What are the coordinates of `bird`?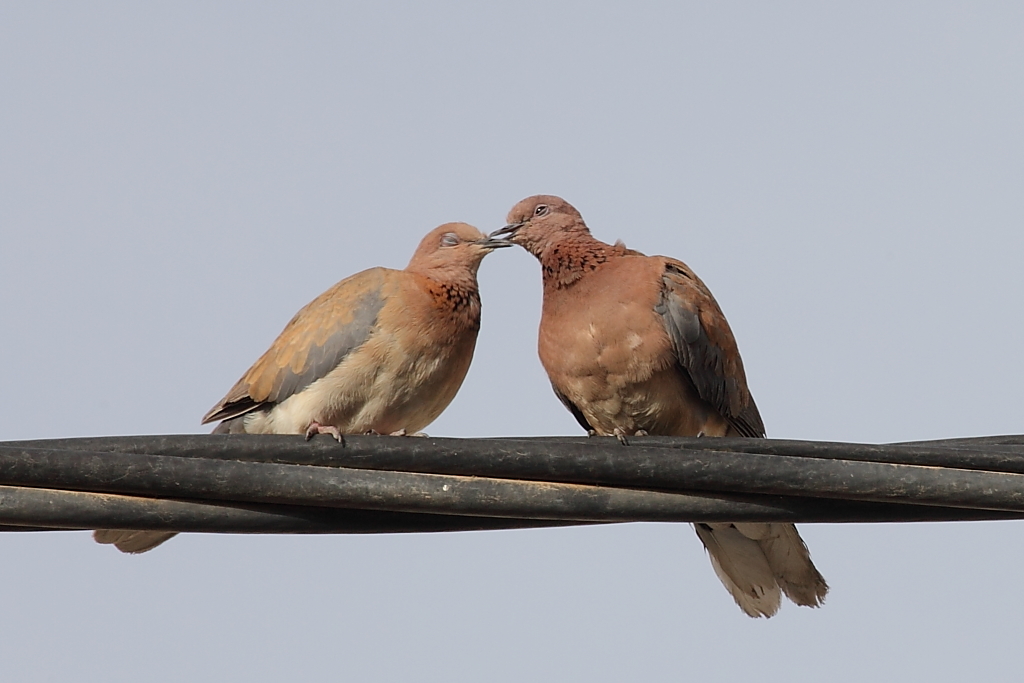
l=473, t=191, r=831, b=581.
